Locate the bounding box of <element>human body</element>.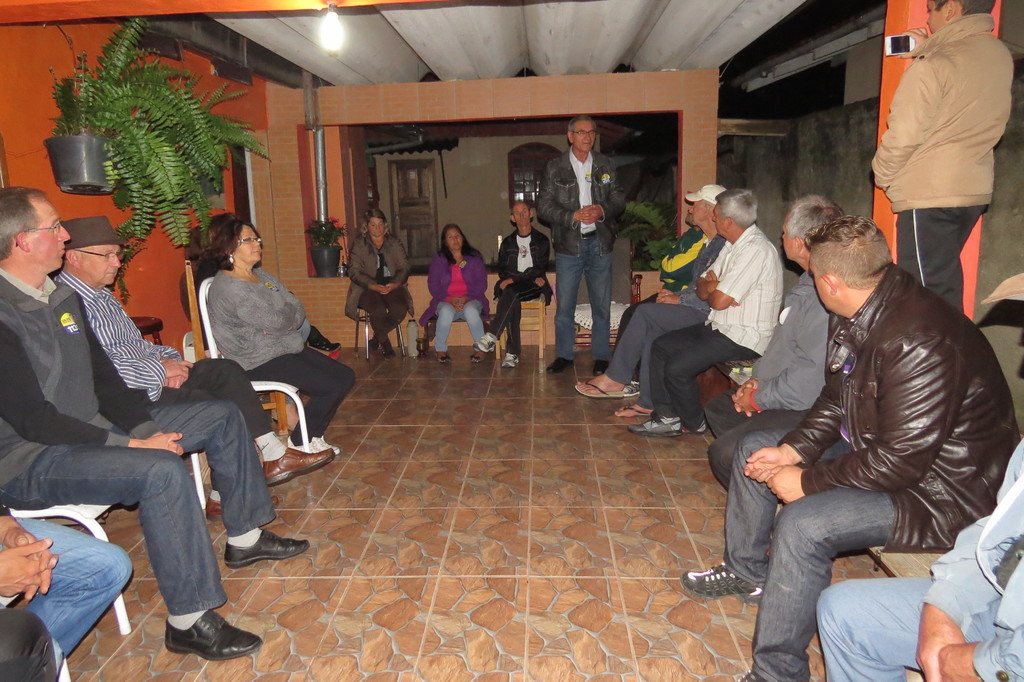
Bounding box: pyautogui.locateOnScreen(346, 231, 427, 352).
